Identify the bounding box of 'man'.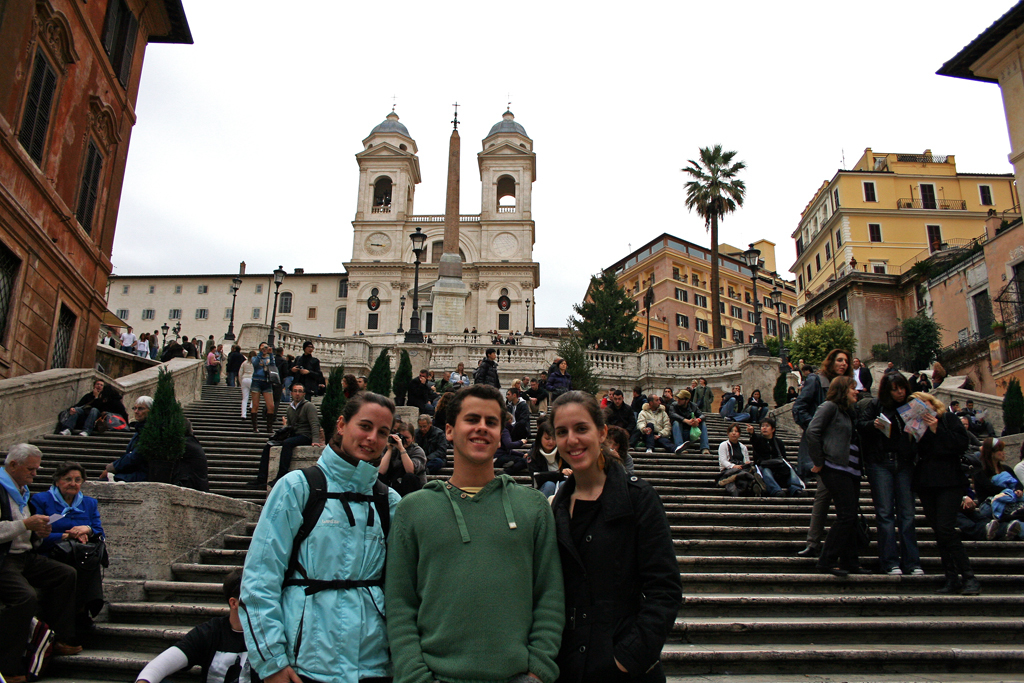
Rect(239, 384, 324, 487).
